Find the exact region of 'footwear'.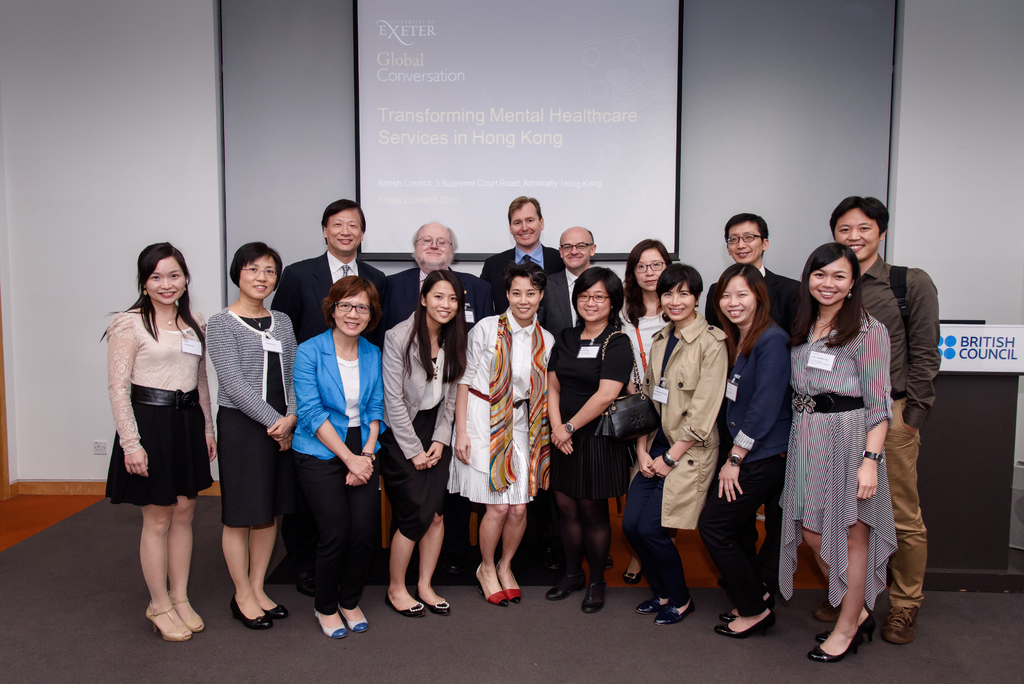
Exact region: bbox=[659, 595, 698, 628].
